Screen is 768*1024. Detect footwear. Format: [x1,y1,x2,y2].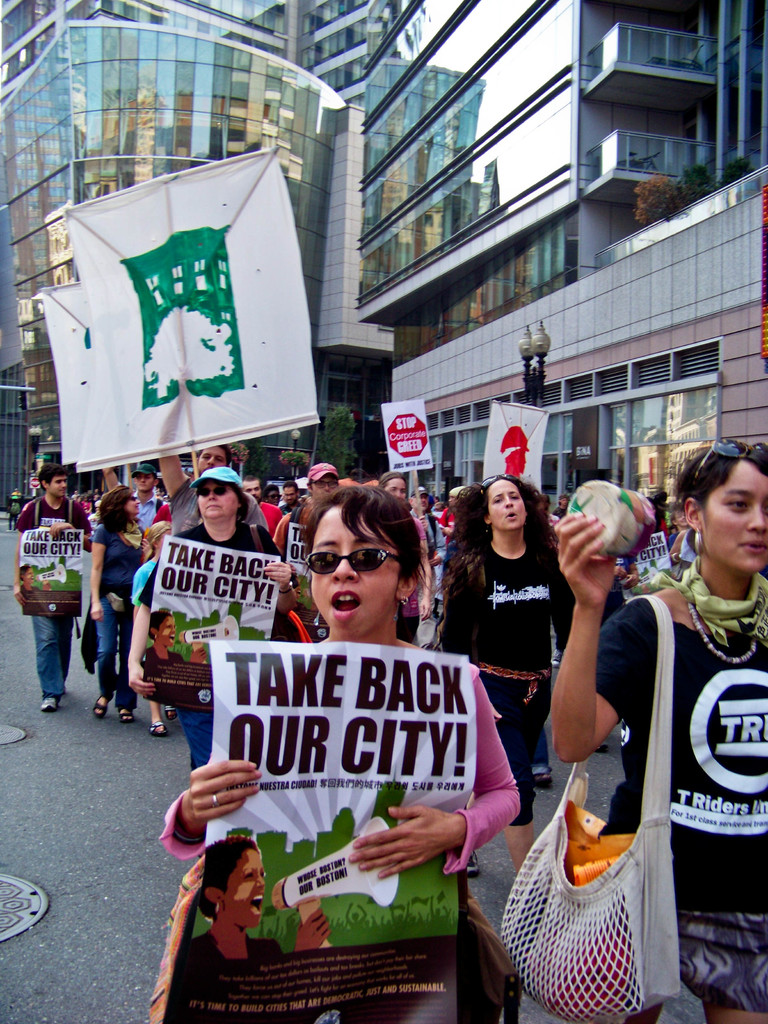
[532,769,550,785].
